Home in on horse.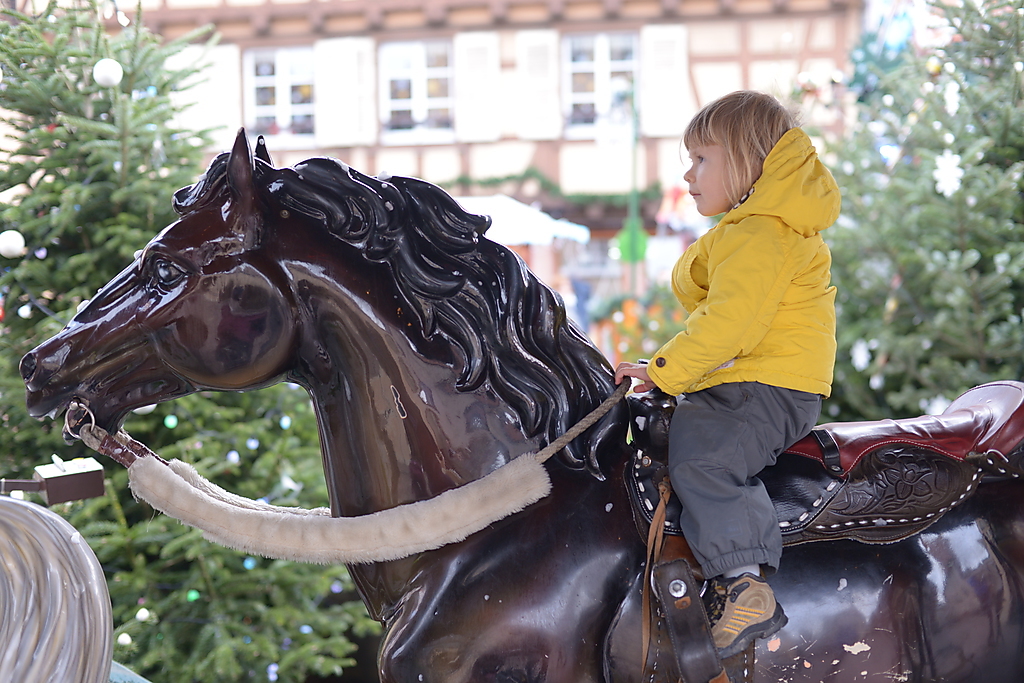
Homed in at <box>17,126,1023,682</box>.
